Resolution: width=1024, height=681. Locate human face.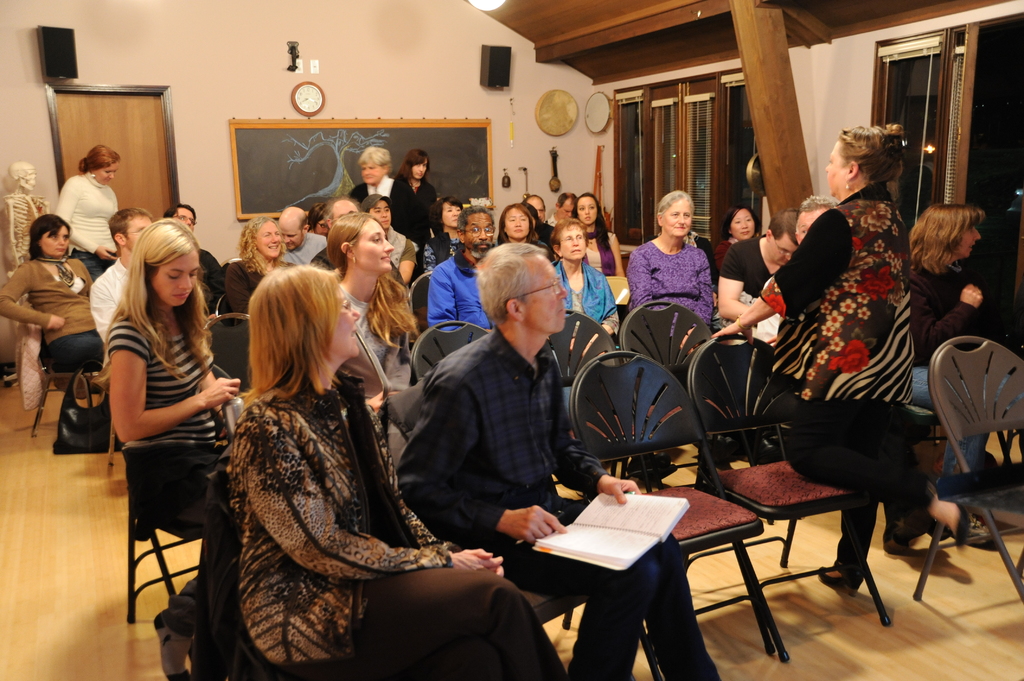
<box>123,216,150,250</box>.
